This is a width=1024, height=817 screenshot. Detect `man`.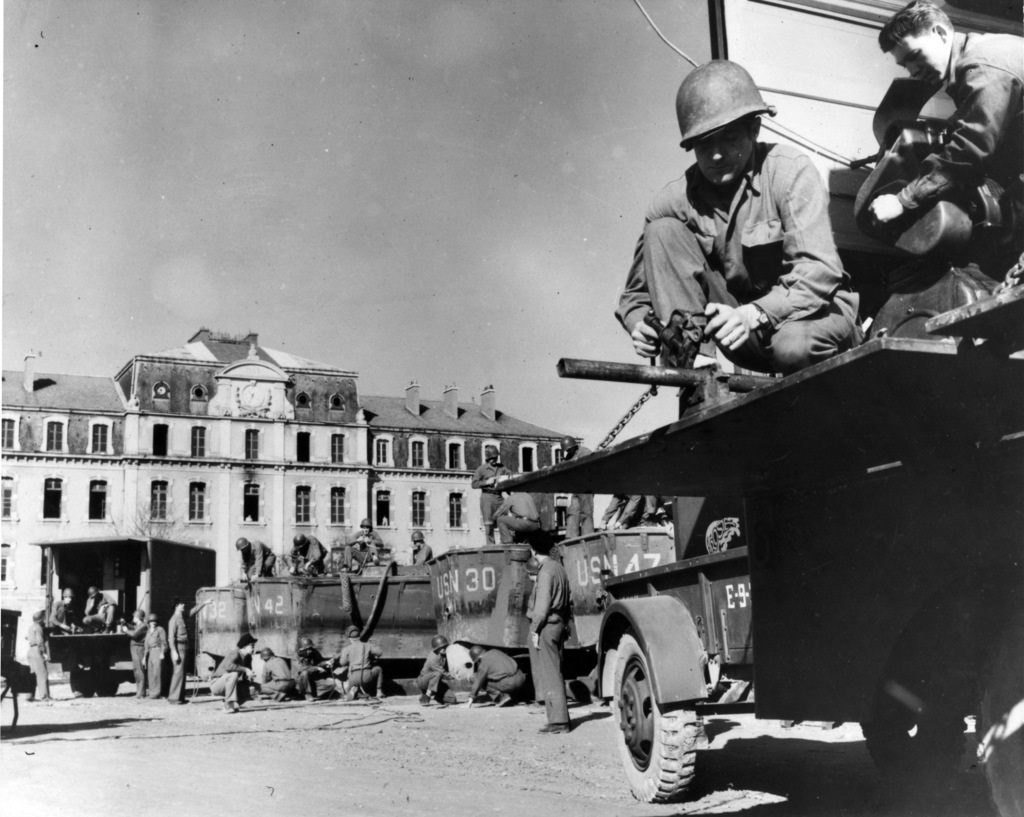
x1=216, y1=634, x2=253, y2=708.
